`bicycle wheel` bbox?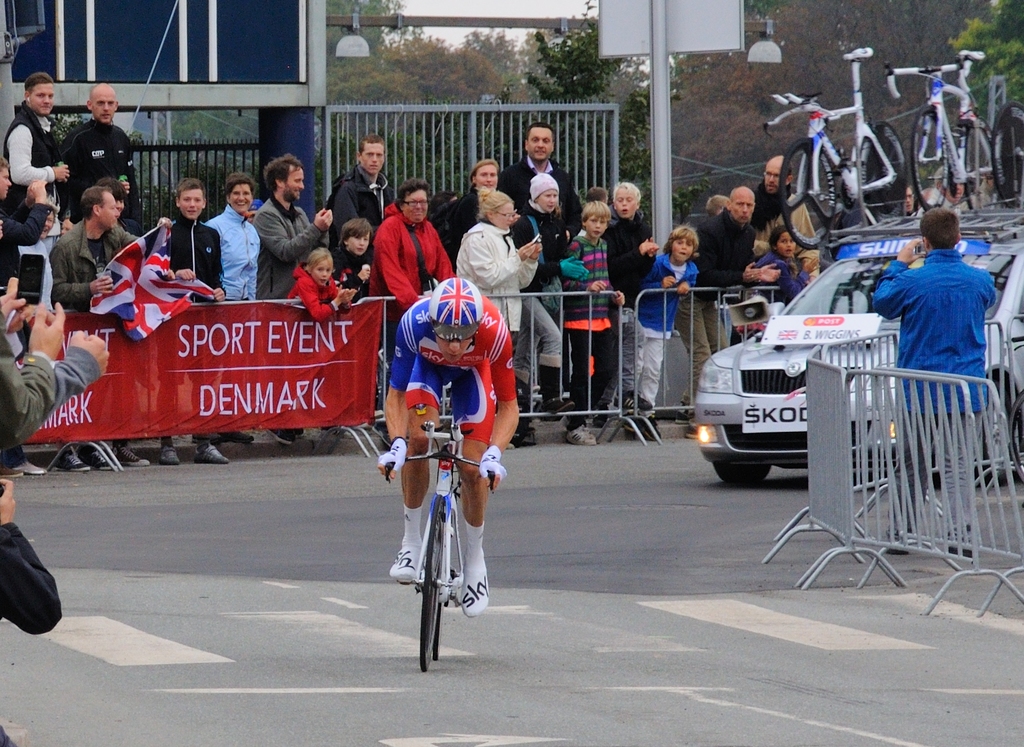
<bbox>431, 558, 443, 663</bbox>
